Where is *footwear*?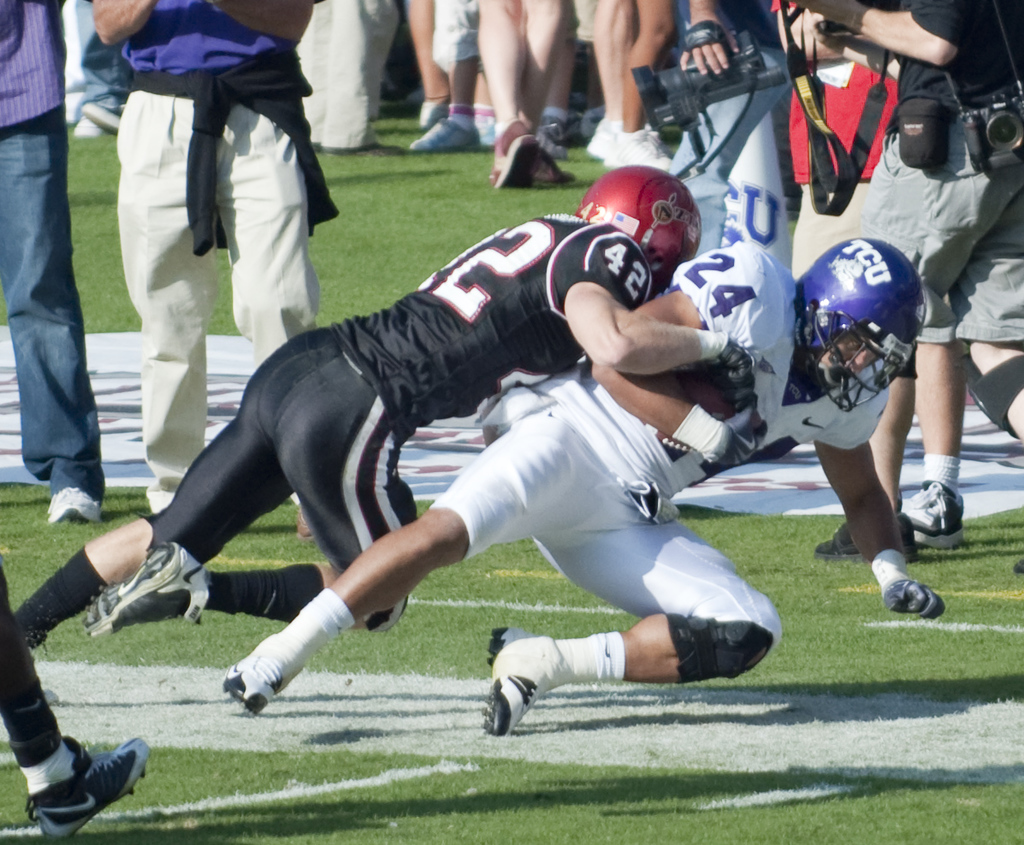
(26, 728, 153, 840).
